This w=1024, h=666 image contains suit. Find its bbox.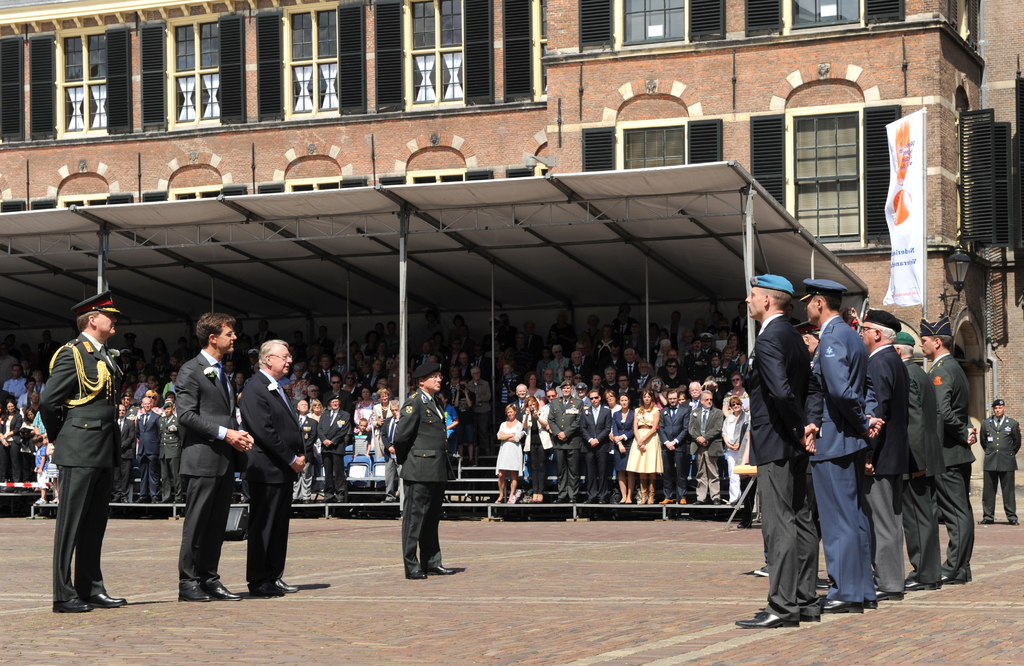
<box>133,406,159,498</box>.
